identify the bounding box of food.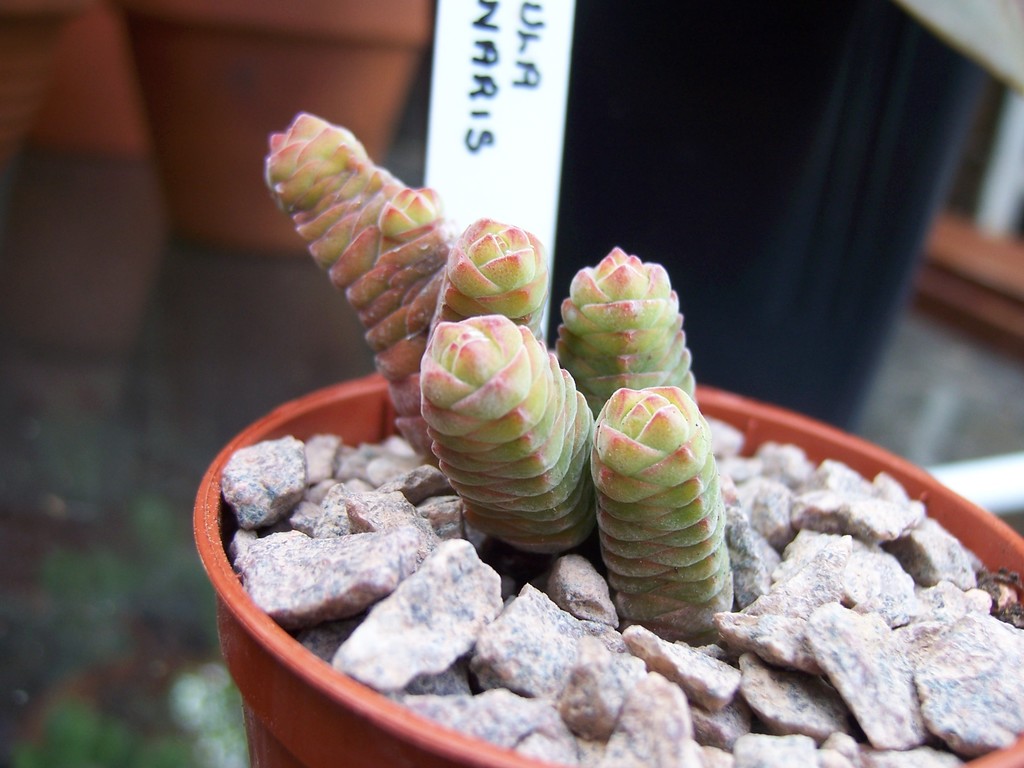
[x1=264, y1=108, x2=455, y2=467].
